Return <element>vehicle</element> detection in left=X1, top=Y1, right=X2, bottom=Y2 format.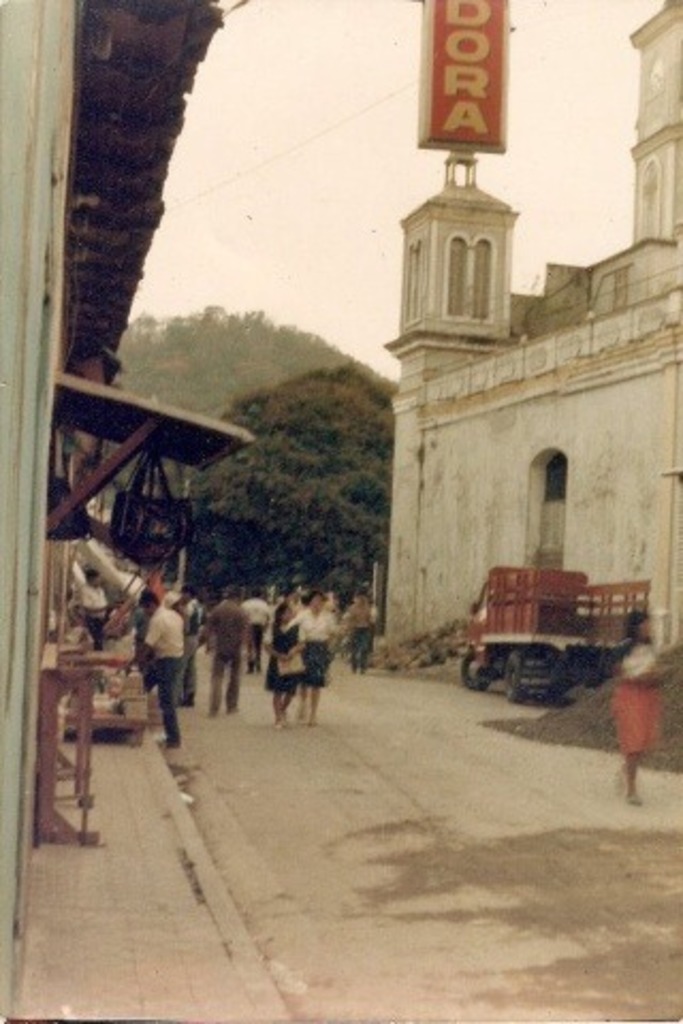
left=450, top=555, right=628, bottom=708.
